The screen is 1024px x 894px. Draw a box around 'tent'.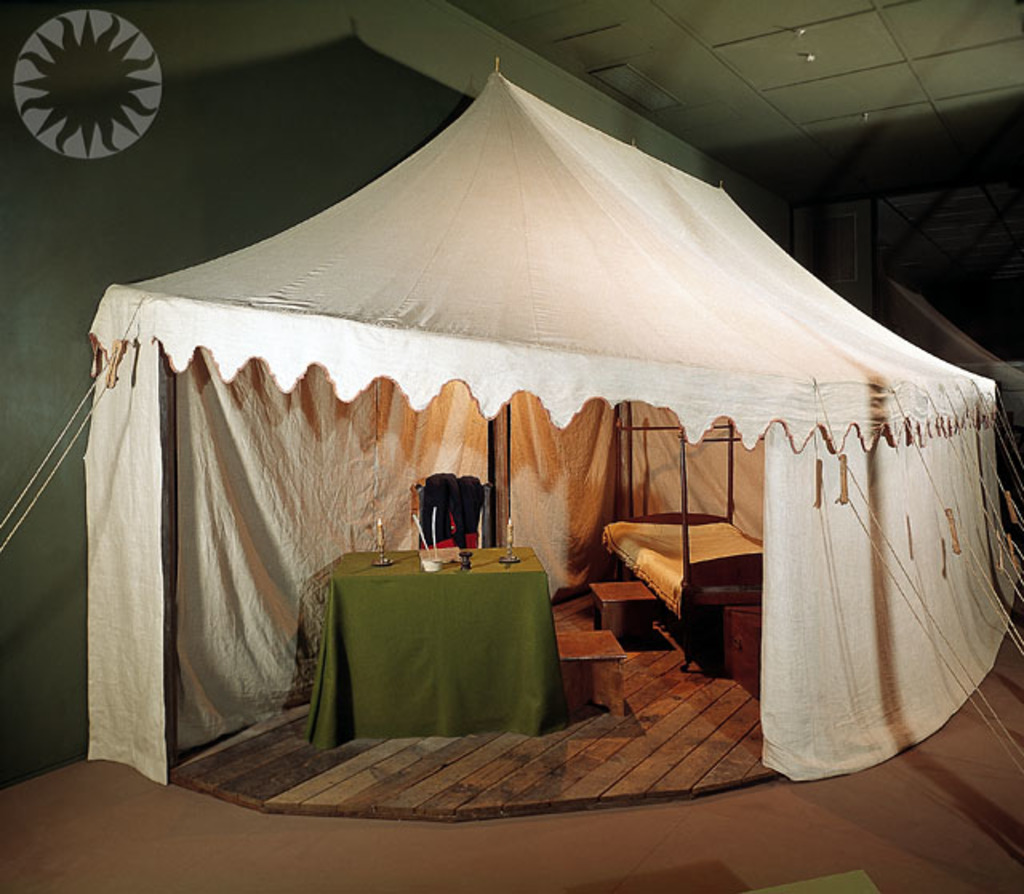
detection(0, 56, 1022, 814).
